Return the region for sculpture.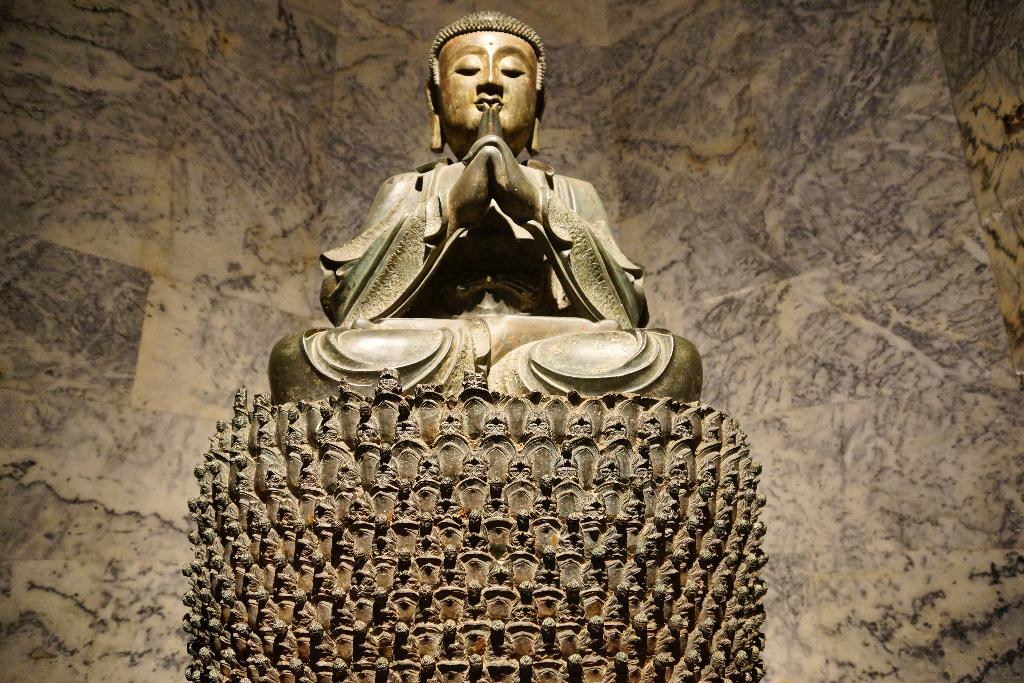
412:525:447:559.
